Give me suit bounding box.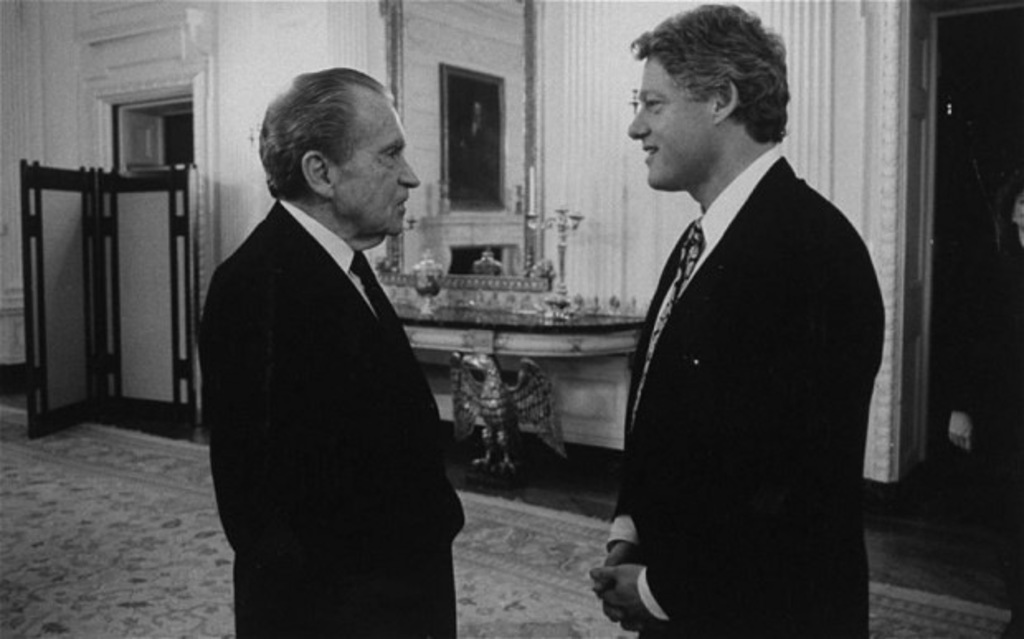
box=[198, 193, 469, 637].
